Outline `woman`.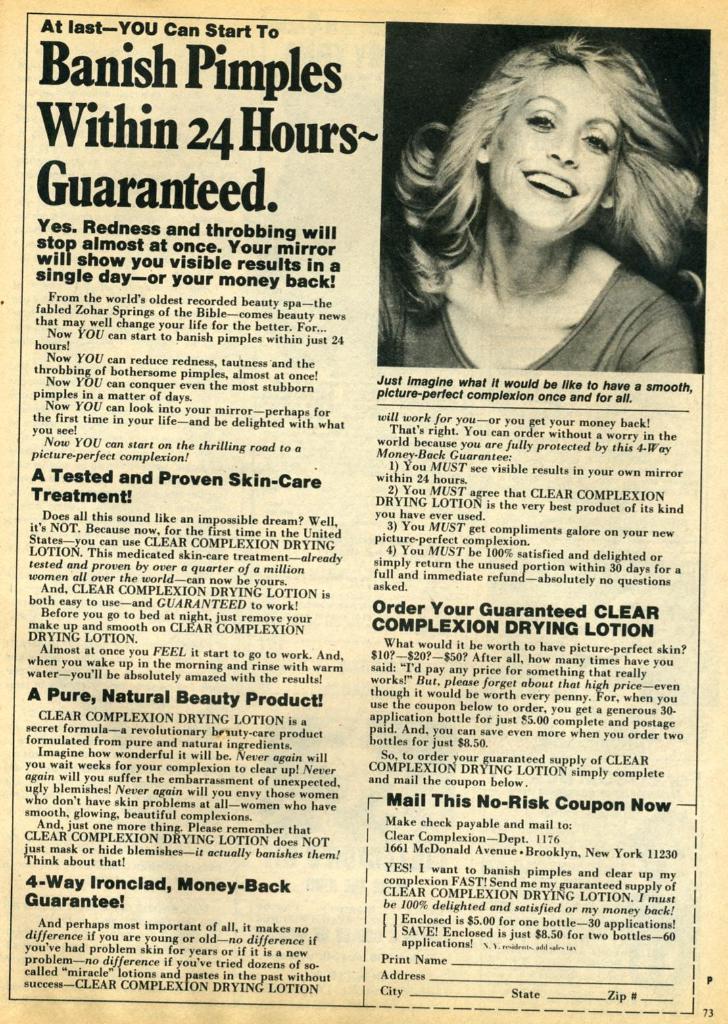
Outline: left=376, top=27, right=707, bottom=372.
